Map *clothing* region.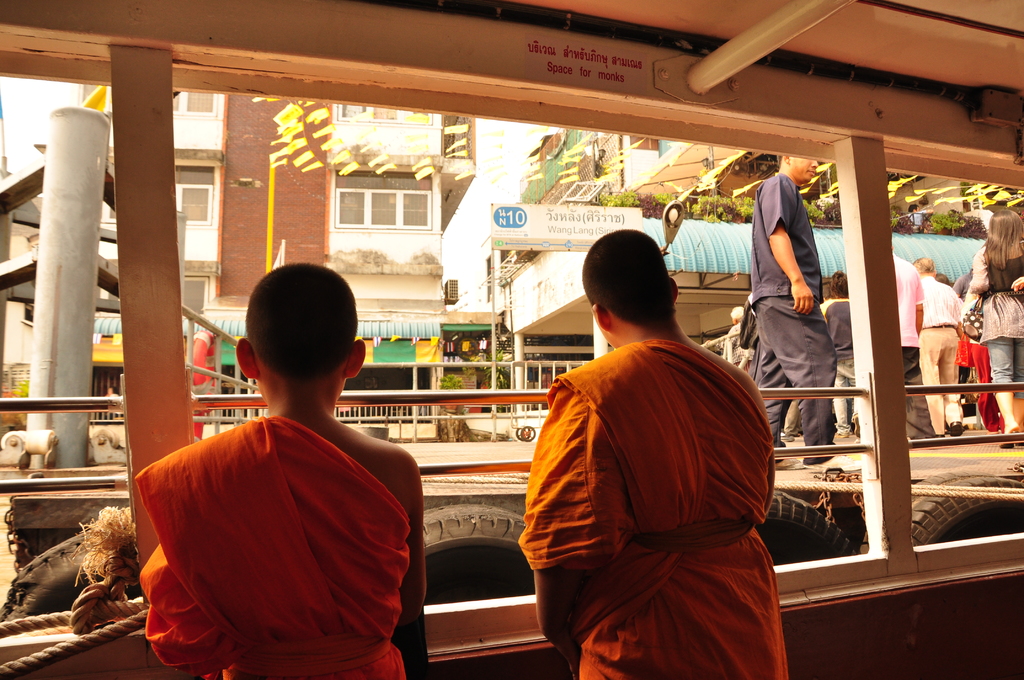
Mapped to x1=884 y1=249 x2=929 y2=433.
